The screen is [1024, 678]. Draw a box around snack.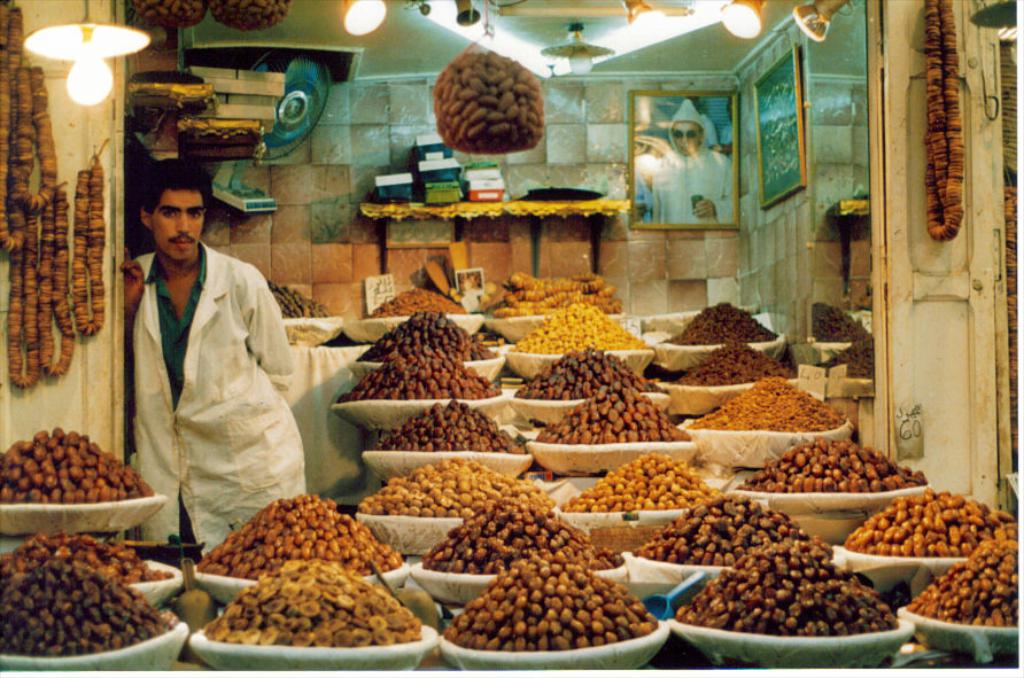
crop(686, 535, 897, 638).
